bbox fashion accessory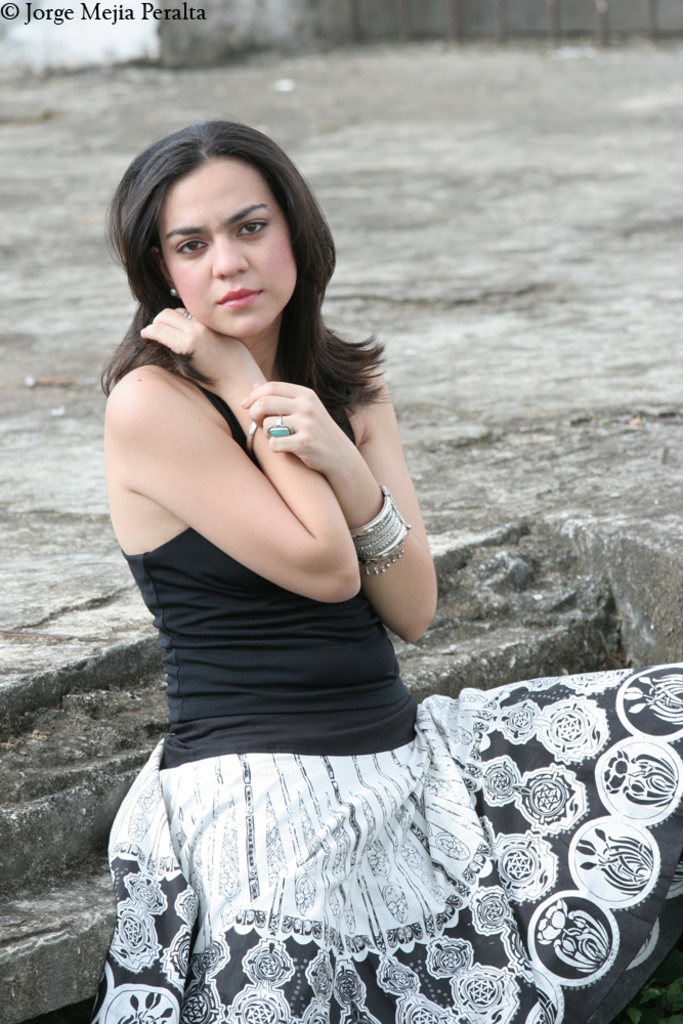
x1=265 y1=413 x2=297 y2=439
